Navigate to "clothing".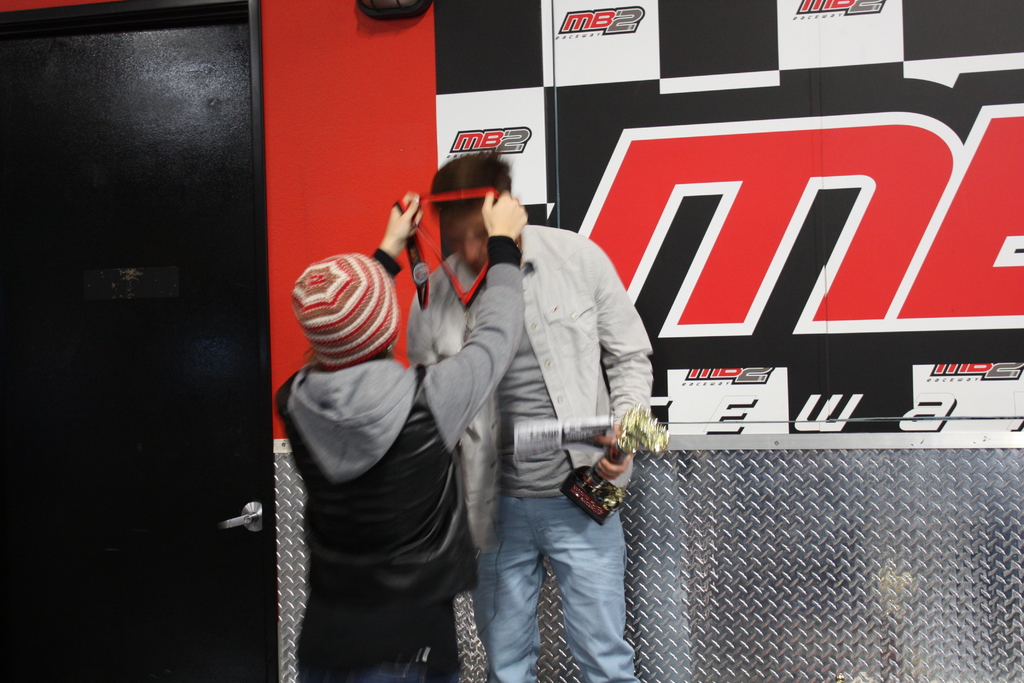
Navigation target: x1=403, y1=225, x2=653, y2=682.
